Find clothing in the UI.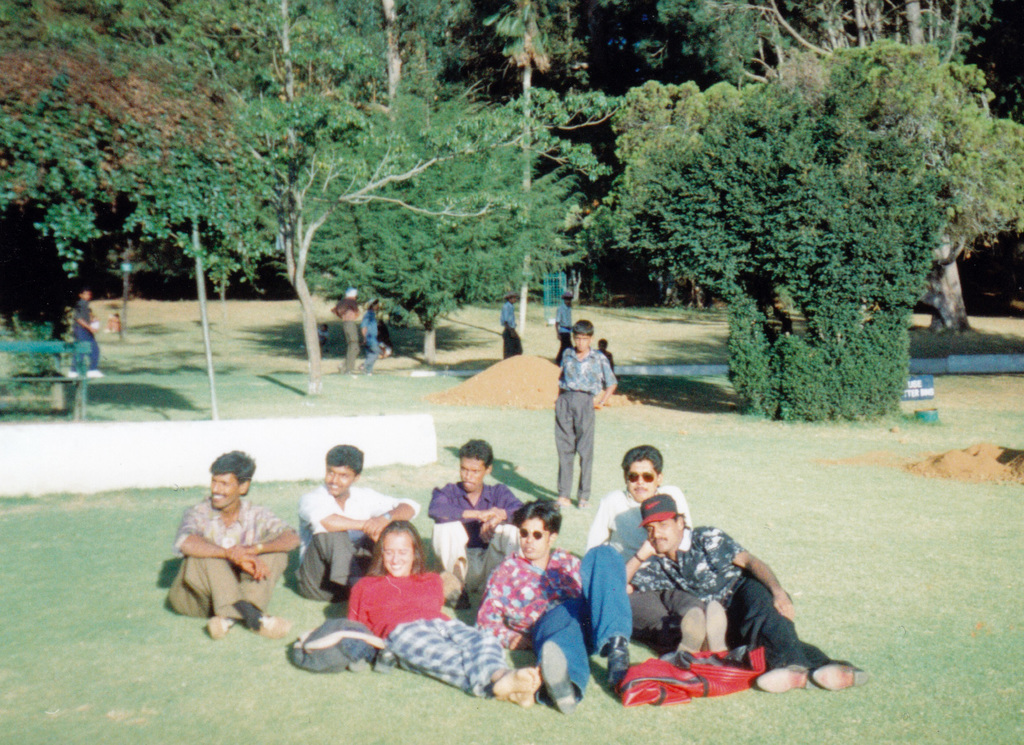
UI element at (left=586, top=485, right=691, bottom=566).
